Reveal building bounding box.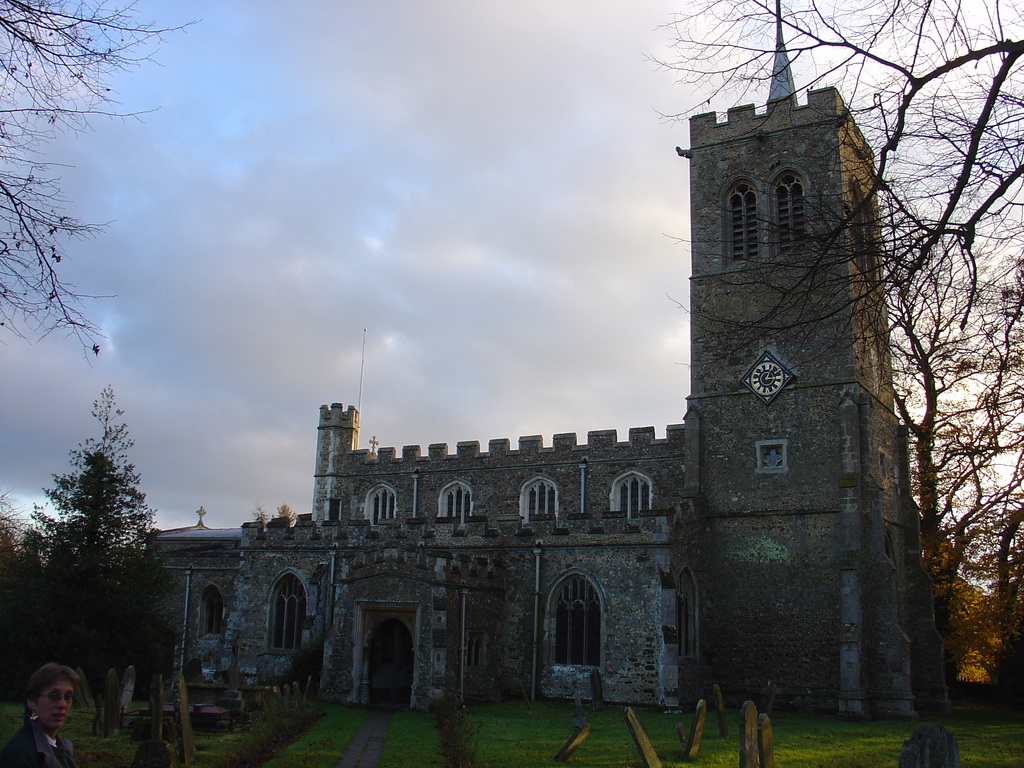
Revealed: l=112, t=0, r=995, b=722.
